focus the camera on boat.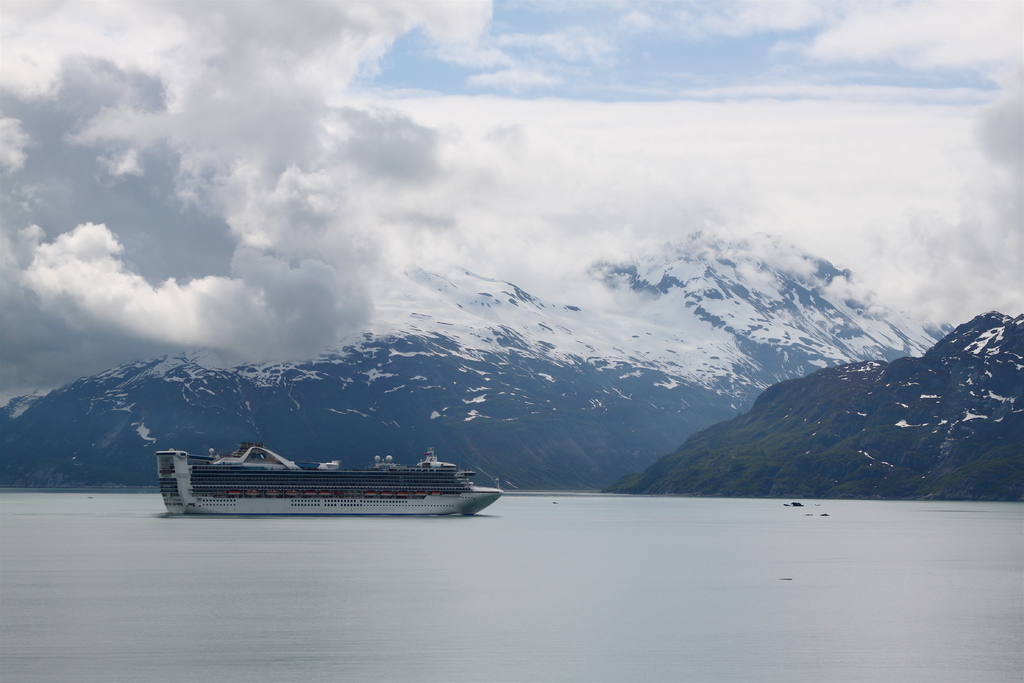
Focus region: (x1=143, y1=434, x2=502, y2=524).
